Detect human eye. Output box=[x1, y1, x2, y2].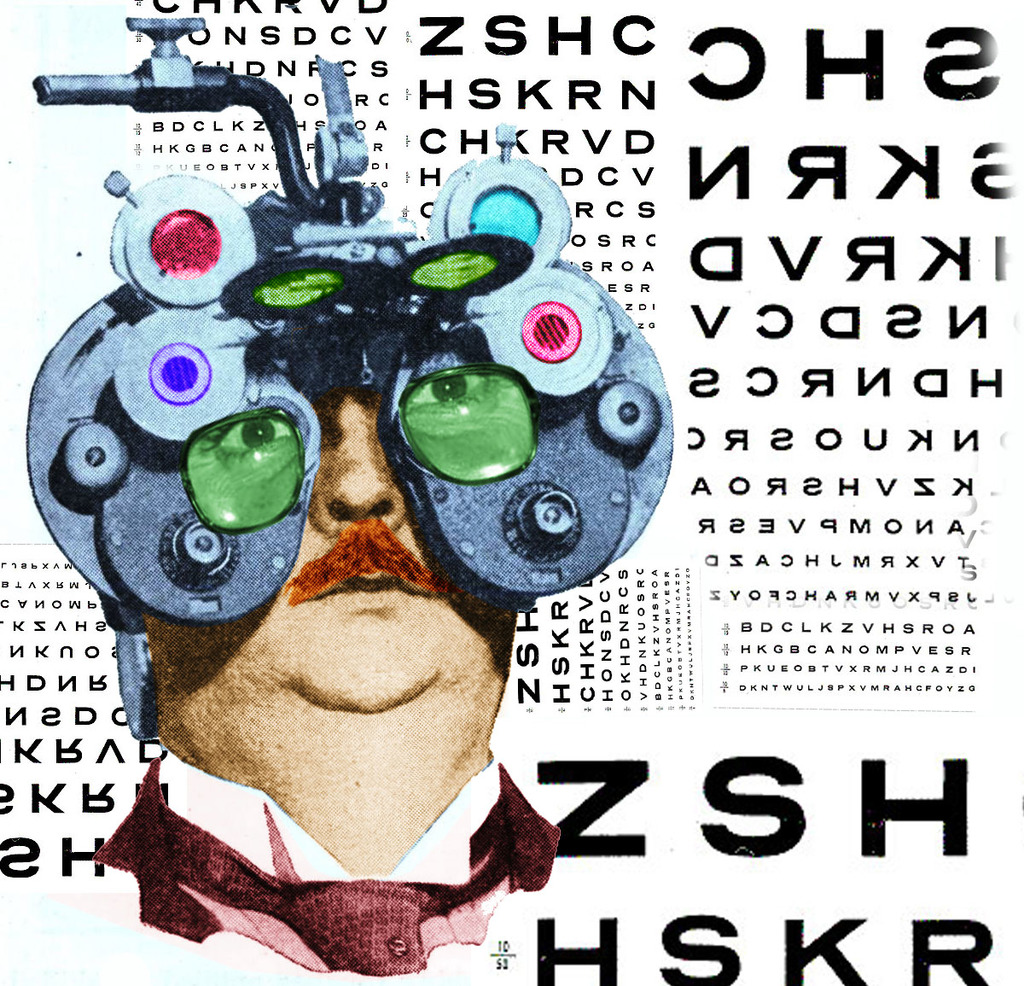
box=[403, 366, 497, 416].
